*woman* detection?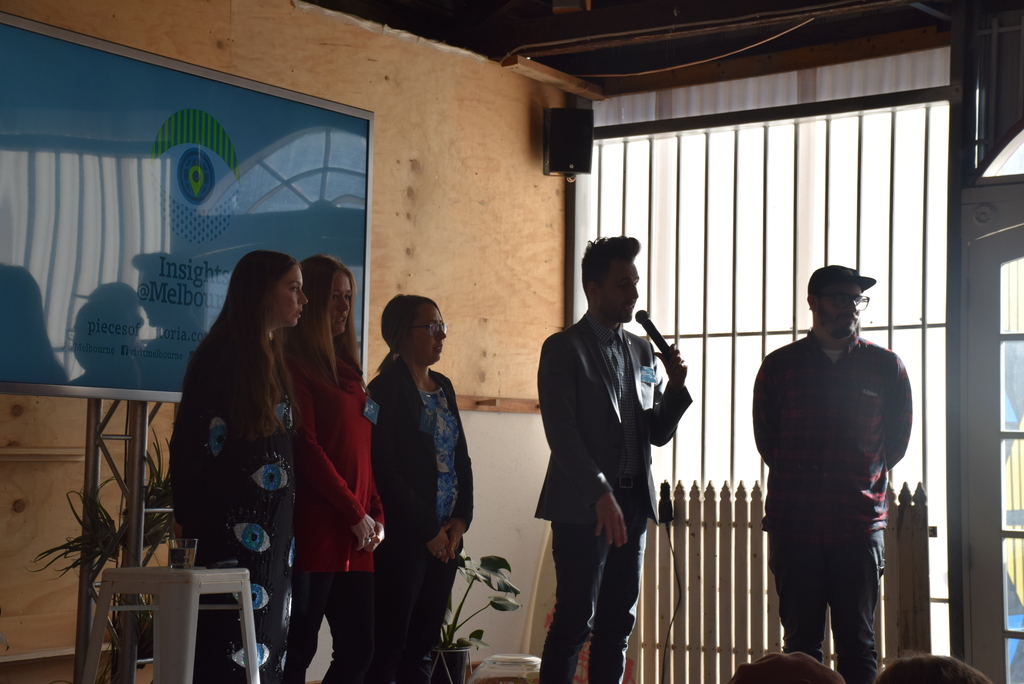
box(172, 250, 300, 683)
